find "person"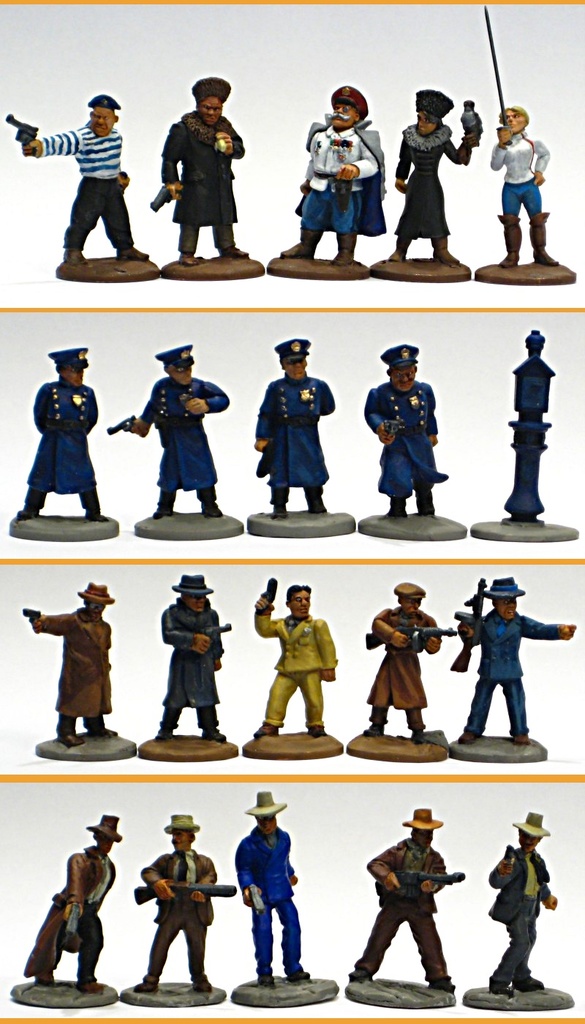
box(240, 802, 312, 990)
